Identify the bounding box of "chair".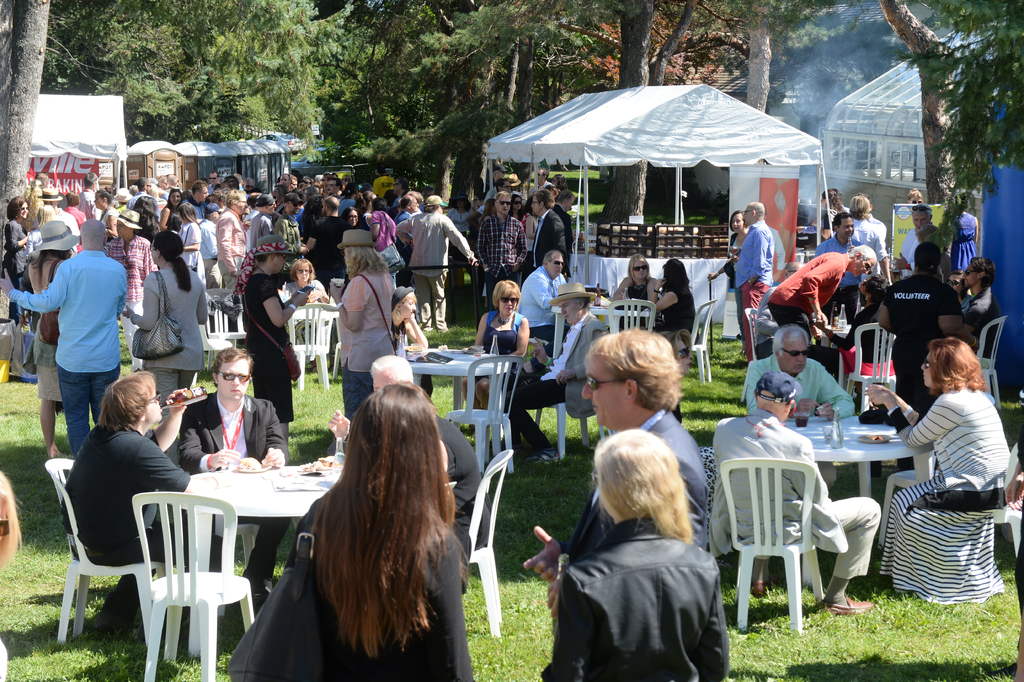
(450, 355, 515, 473).
